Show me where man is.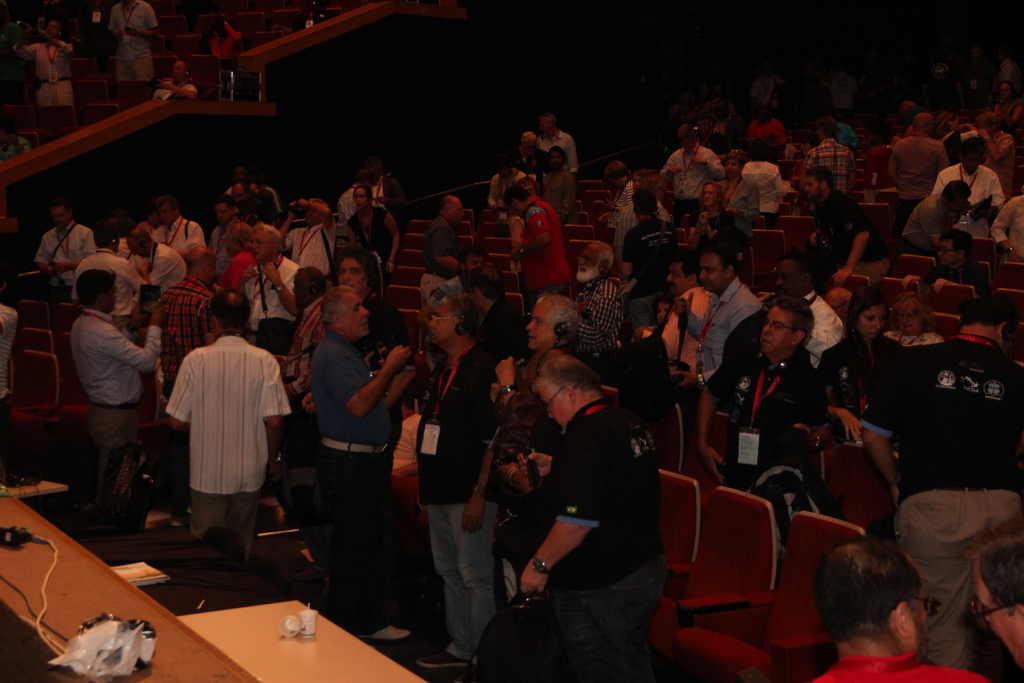
man is at x1=276 y1=194 x2=337 y2=284.
